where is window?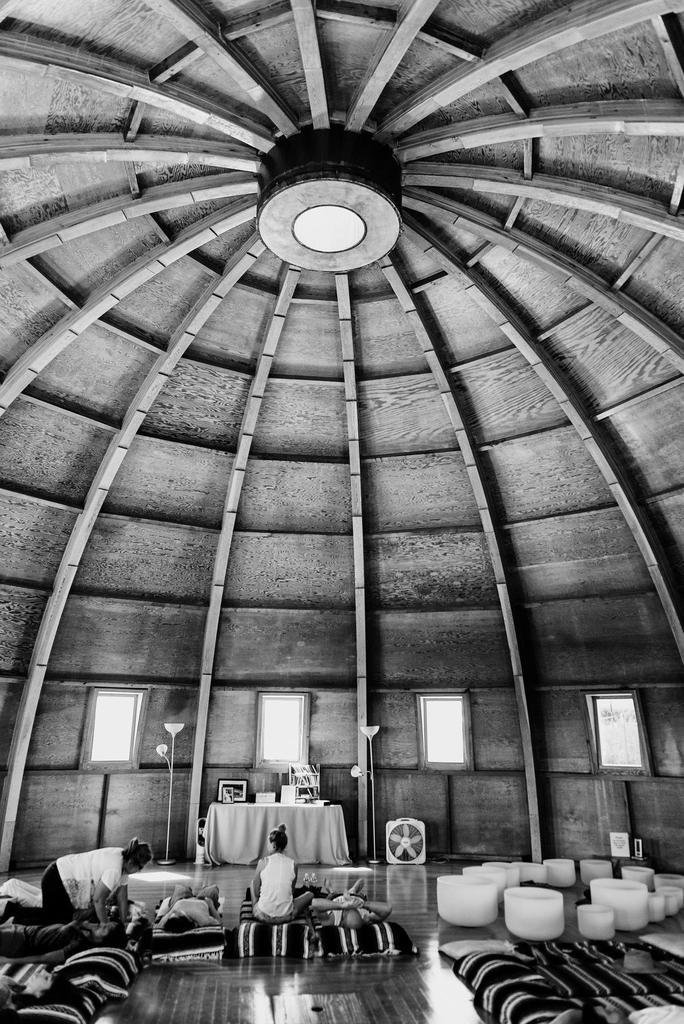
detection(581, 687, 649, 781).
